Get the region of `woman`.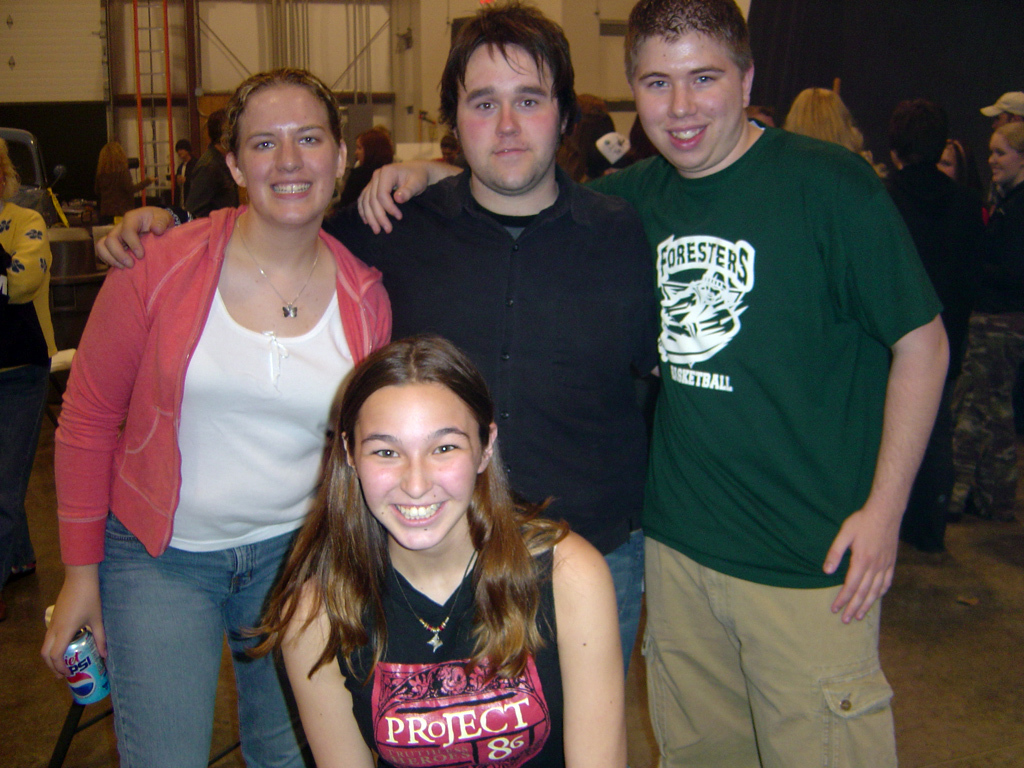
pyautogui.locateOnScreen(935, 138, 975, 195).
